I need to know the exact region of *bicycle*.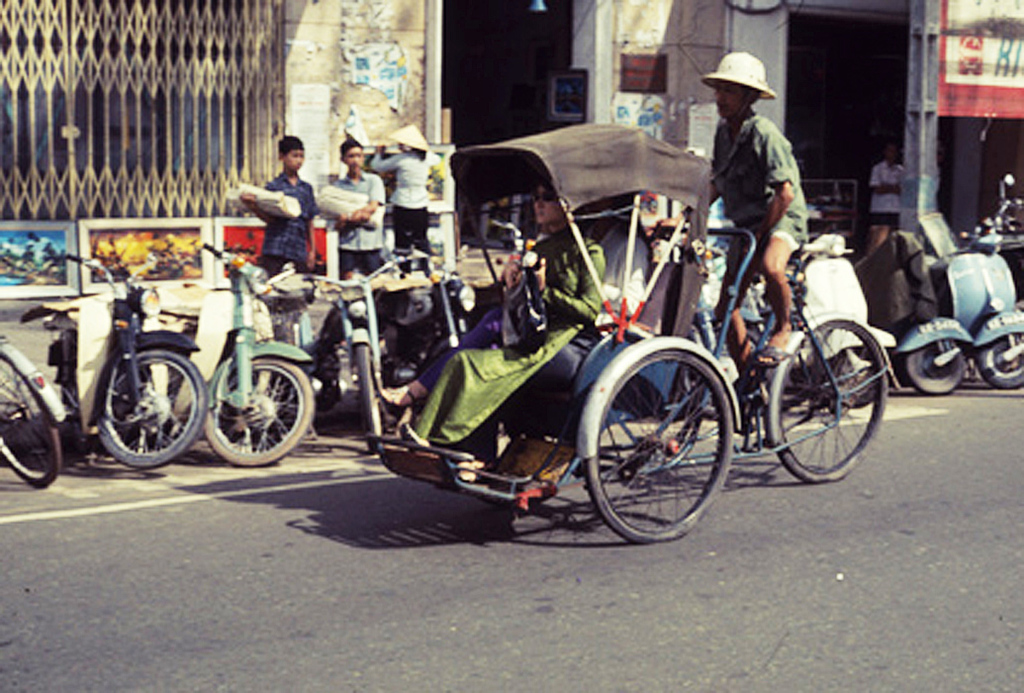
Region: (0, 332, 67, 491).
